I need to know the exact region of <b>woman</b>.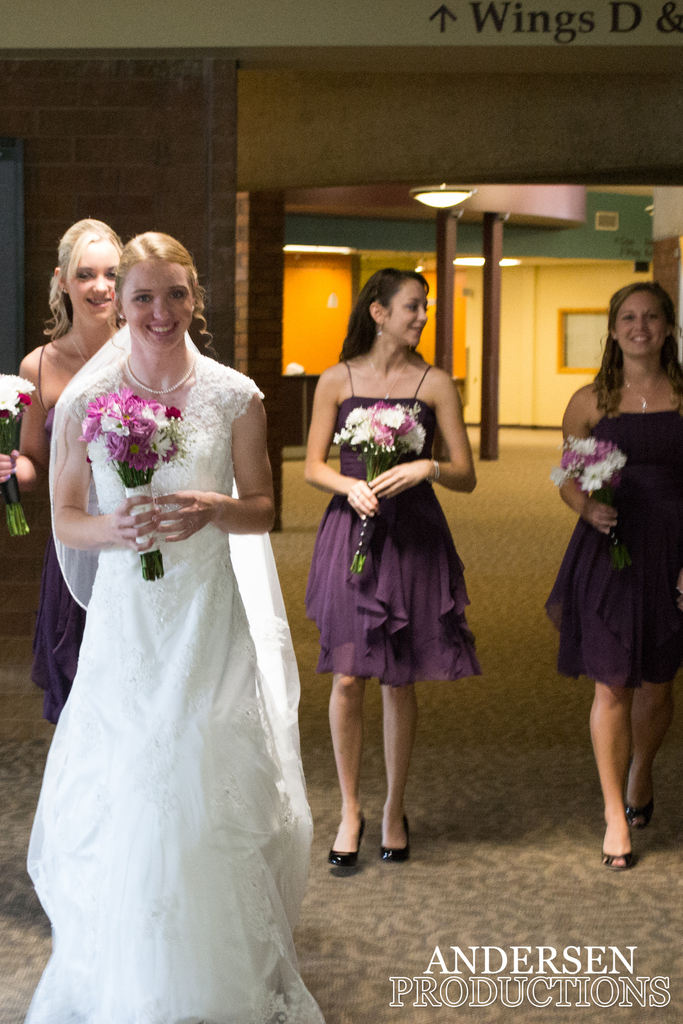
Region: <box>297,266,485,872</box>.
